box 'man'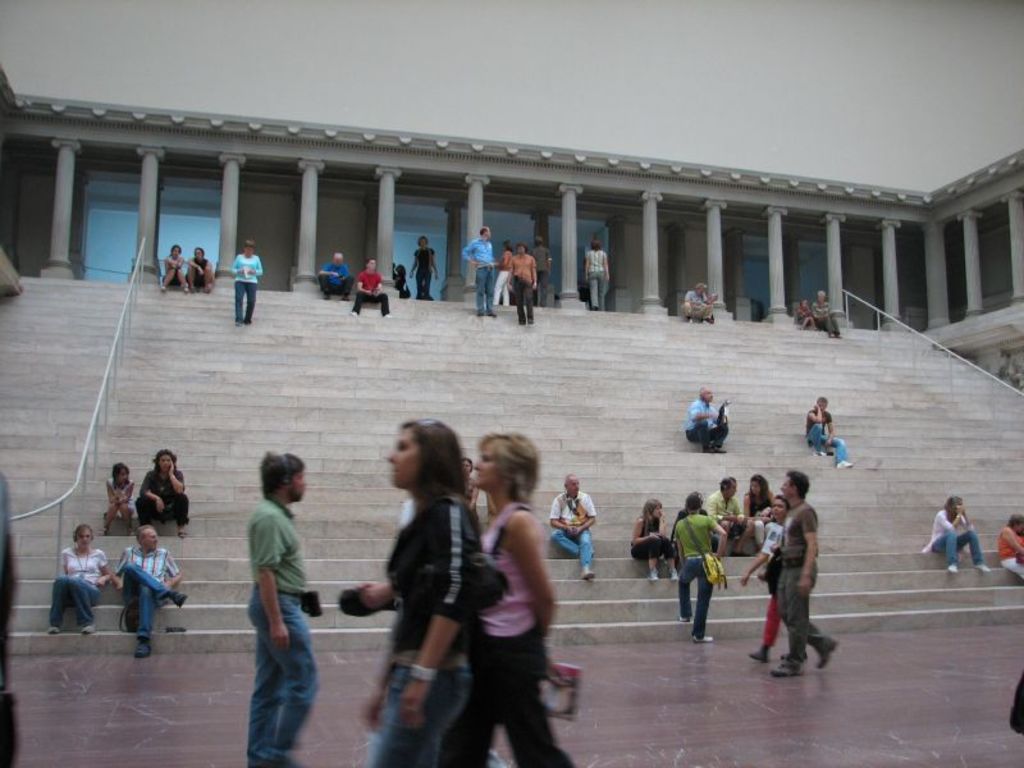
<box>106,520,189,666</box>
